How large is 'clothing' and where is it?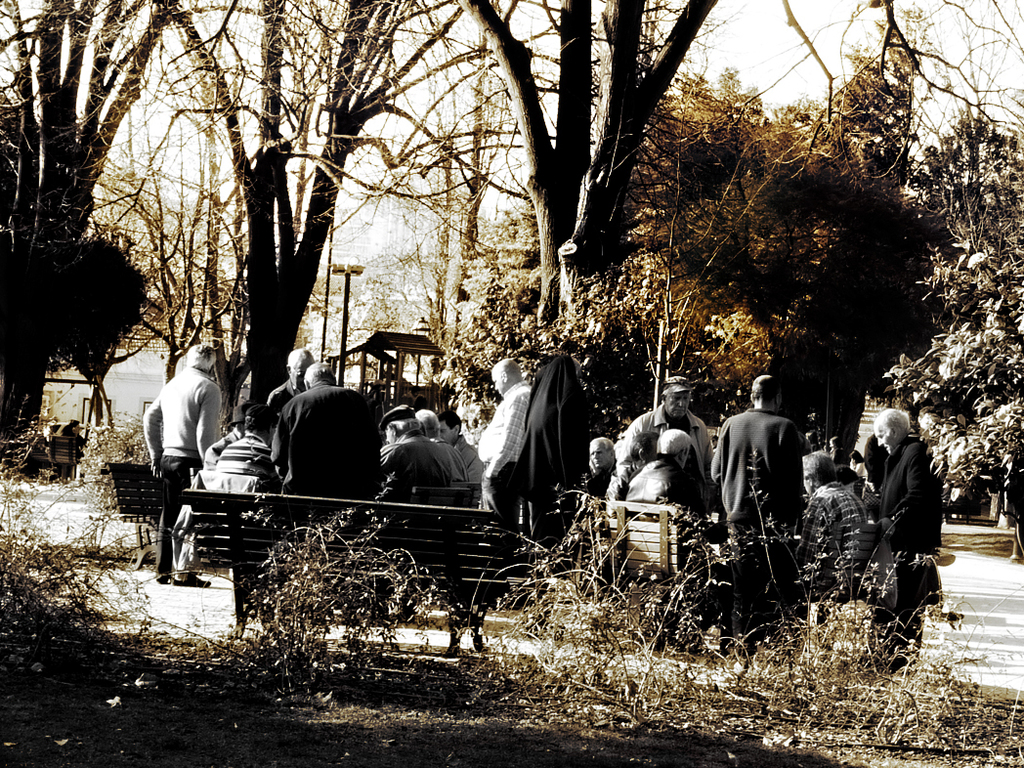
Bounding box: bbox=[825, 451, 842, 473].
